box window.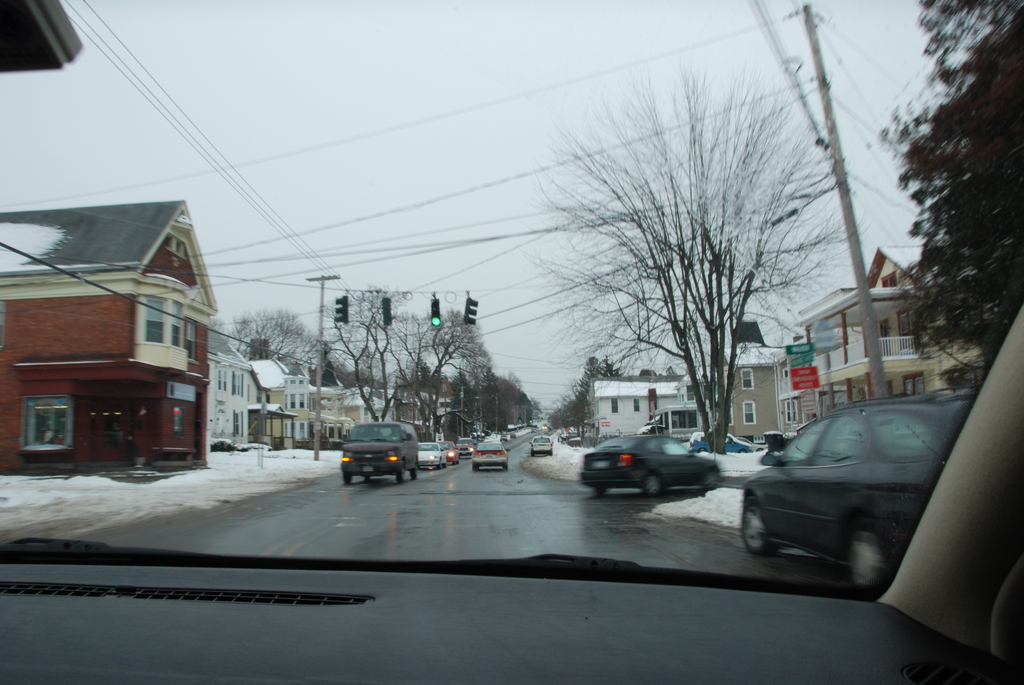
132, 287, 188, 356.
